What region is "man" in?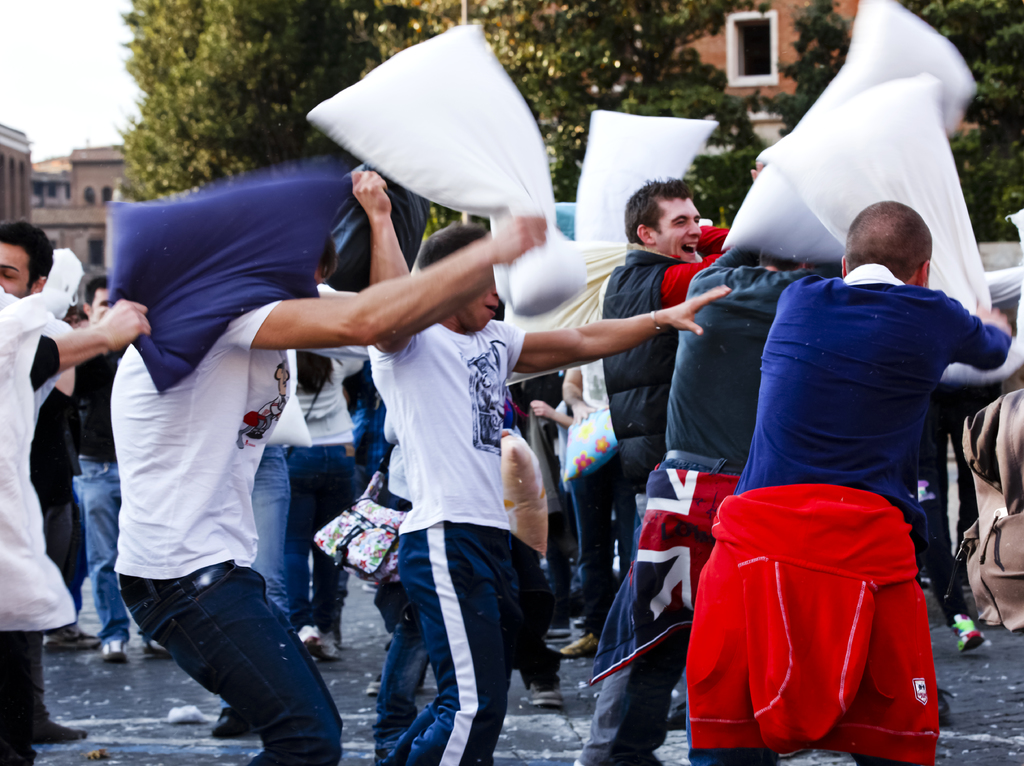
602 172 727 506.
